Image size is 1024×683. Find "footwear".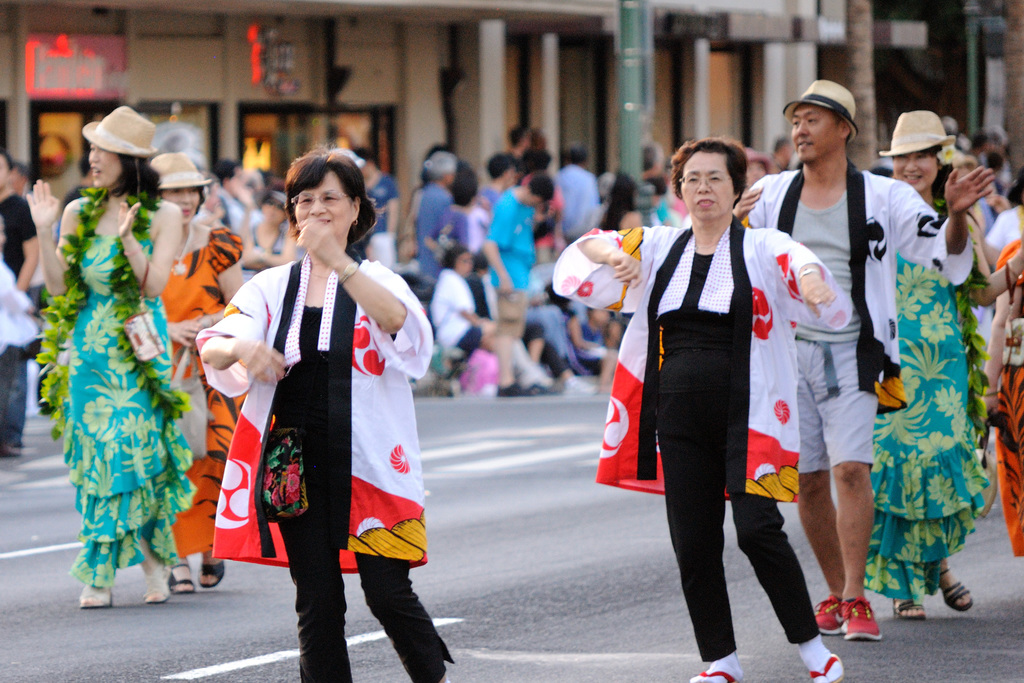
box(811, 588, 853, 636).
